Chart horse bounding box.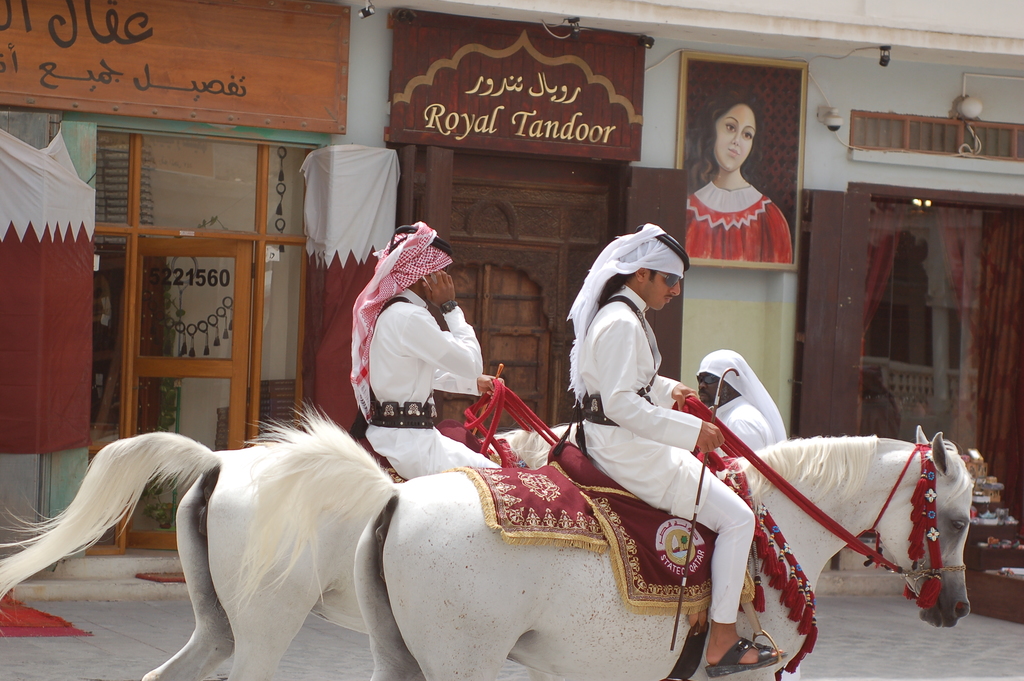
Charted: left=0, top=420, right=579, bottom=680.
